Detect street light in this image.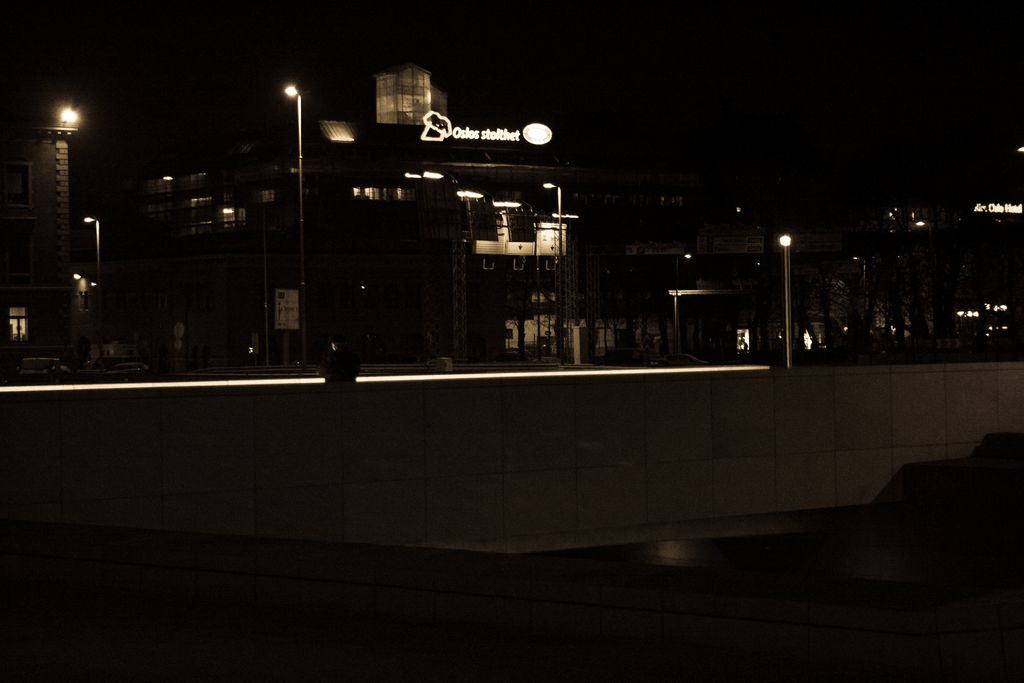
Detection: 79, 213, 101, 281.
